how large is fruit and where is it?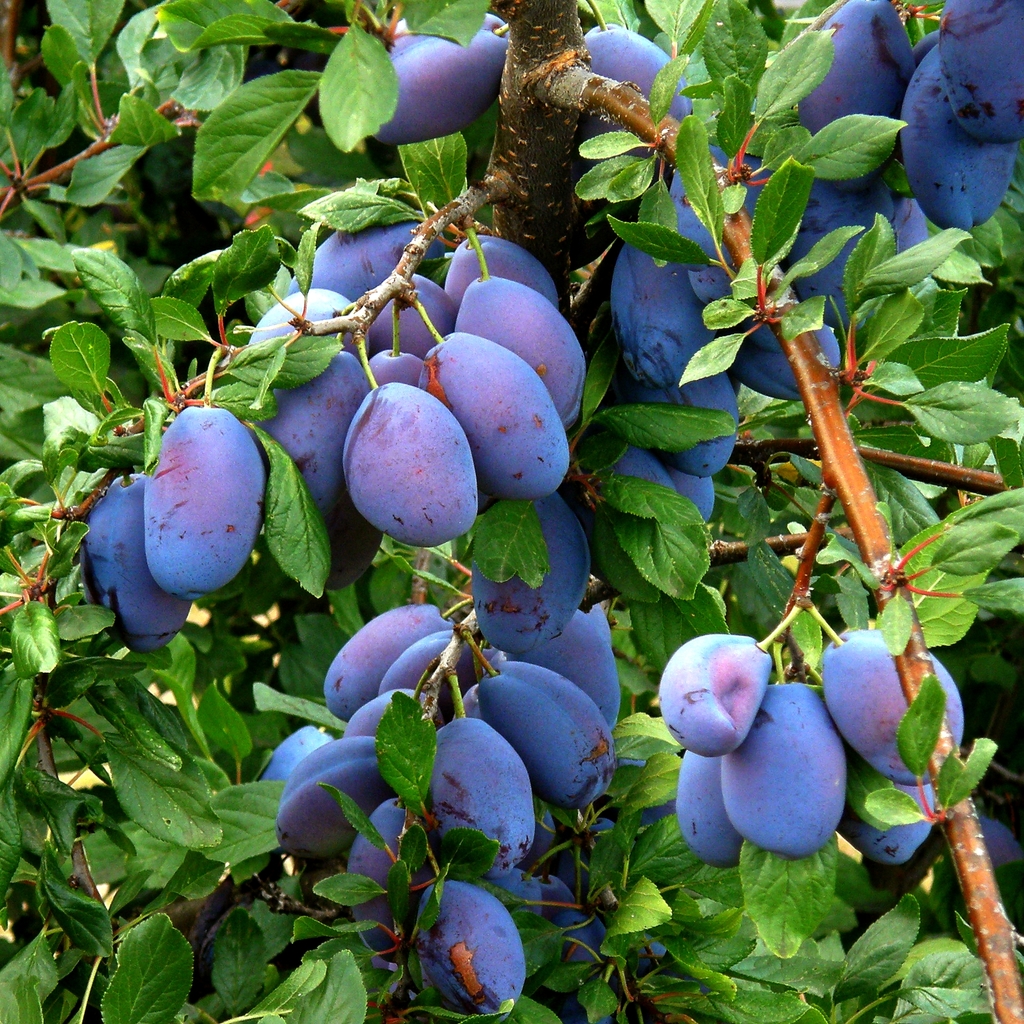
Bounding box: <bbox>148, 404, 267, 597</bbox>.
